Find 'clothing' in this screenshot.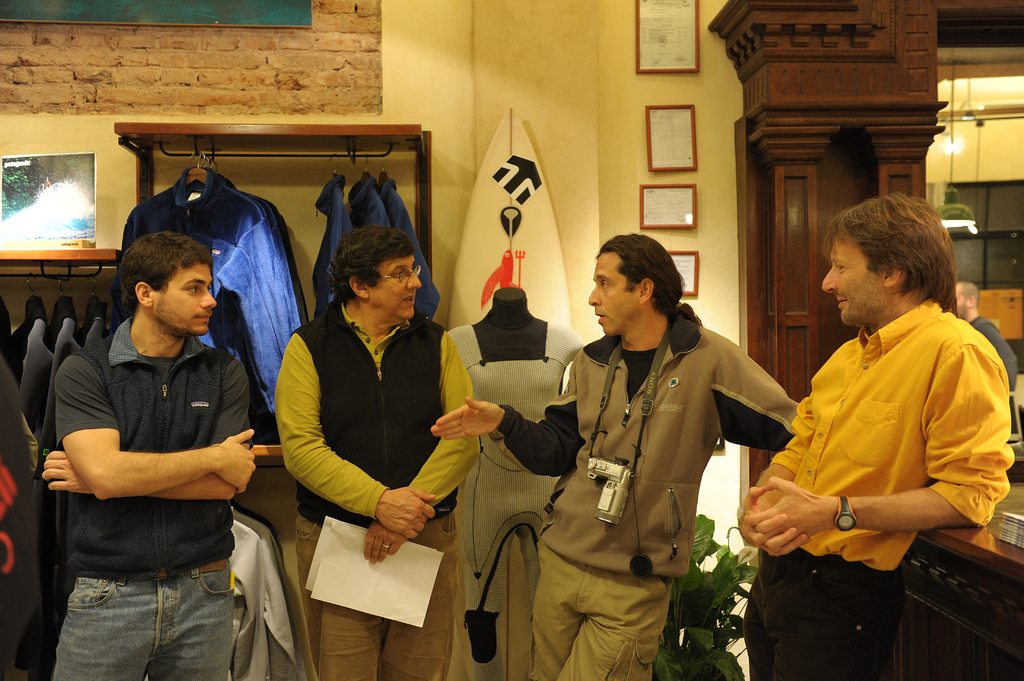
The bounding box for 'clothing' is (left=527, top=281, right=777, bottom=662).
